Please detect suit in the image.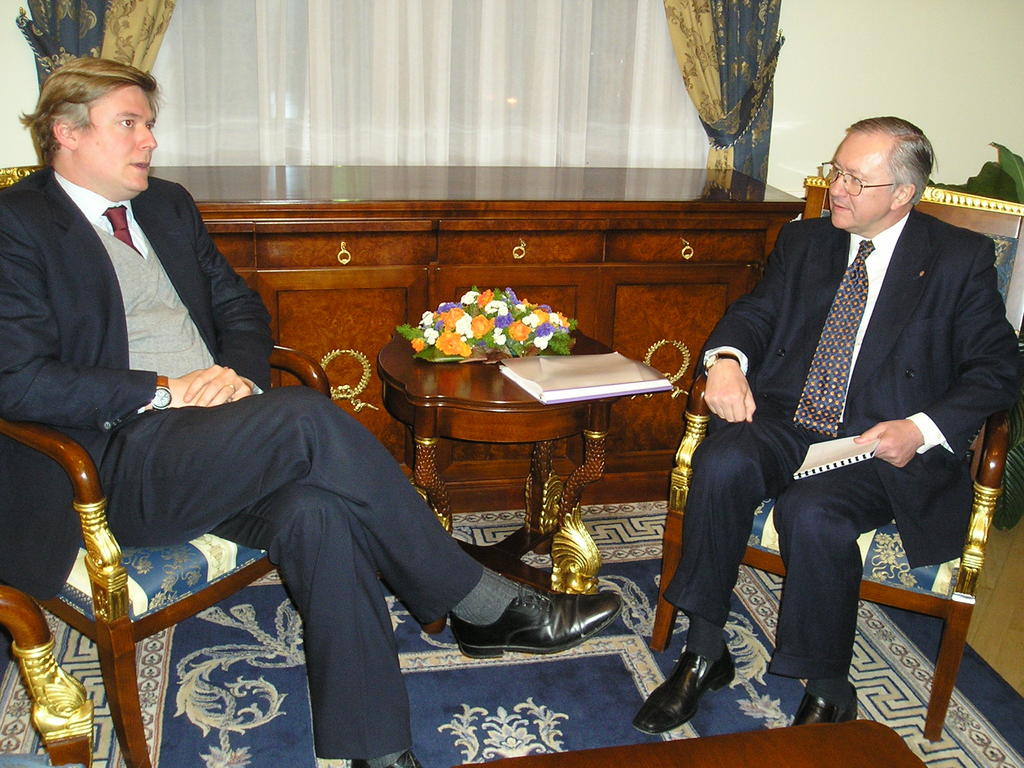
bbox=(647, 197, 988, 711).
